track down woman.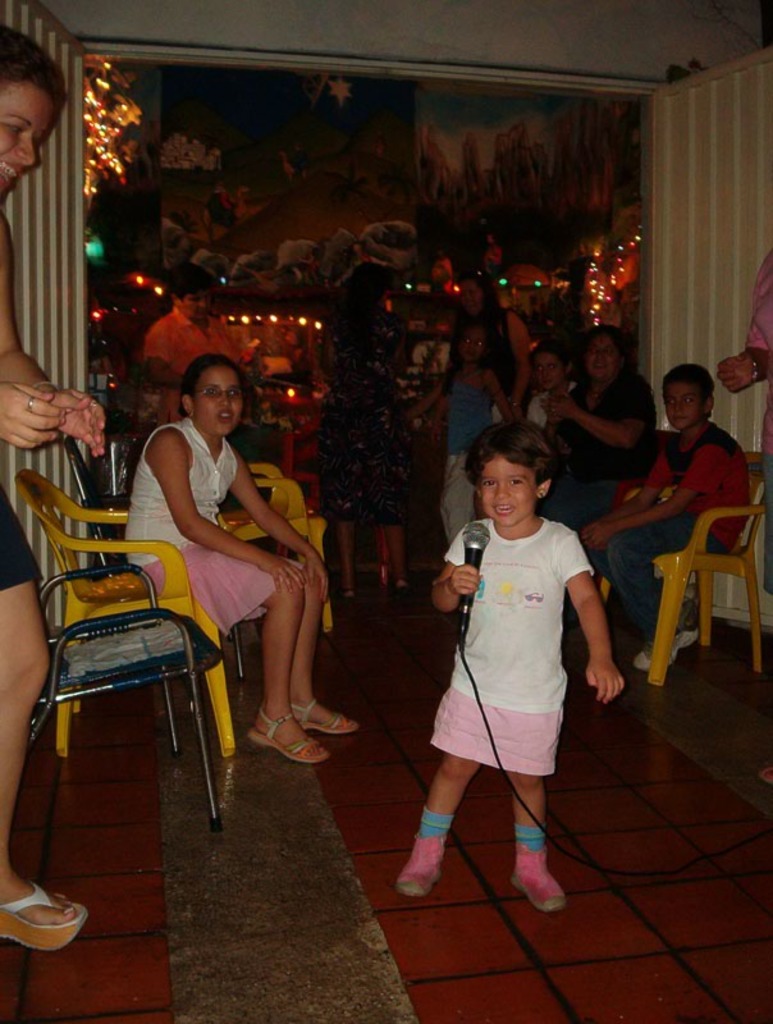
Tracked to bbox=(119, 333, 325, 764).
